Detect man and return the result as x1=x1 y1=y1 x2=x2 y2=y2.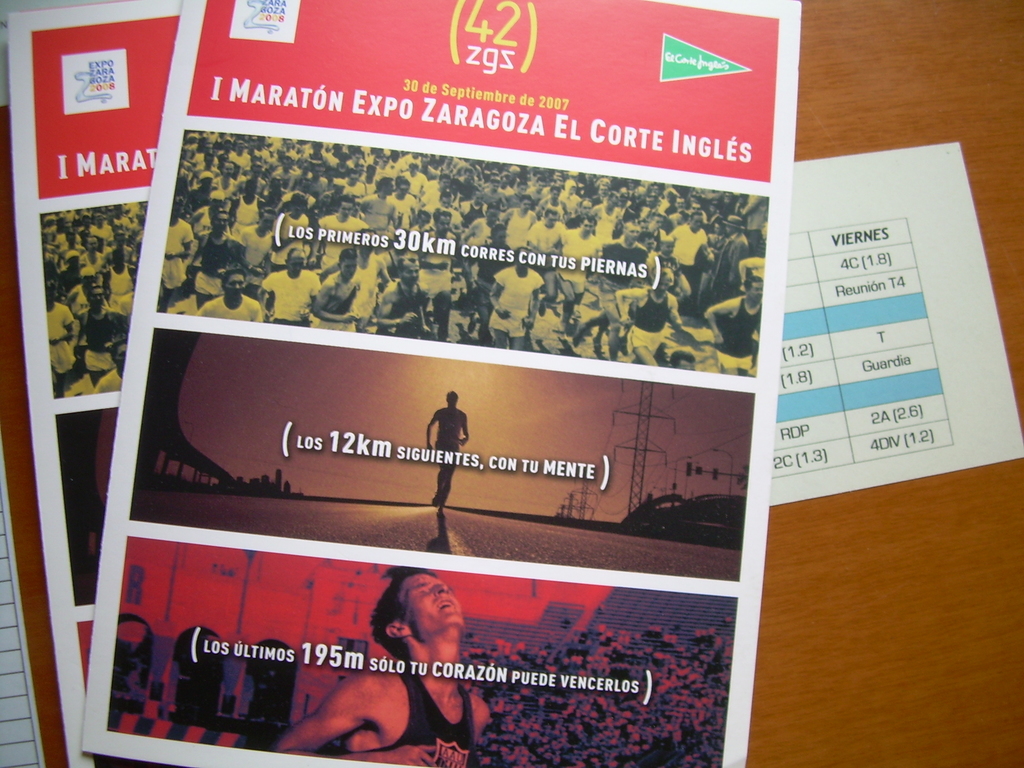
x1=540 y1=184 x2=566 y2=218.
